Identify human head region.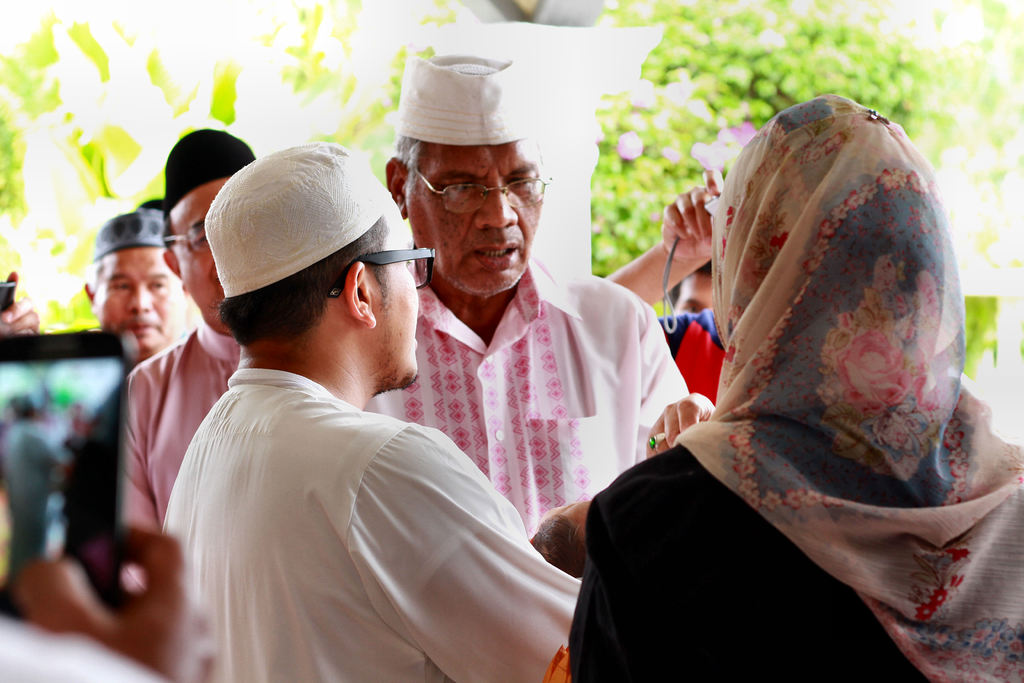
Region: [383,51,551,303].
